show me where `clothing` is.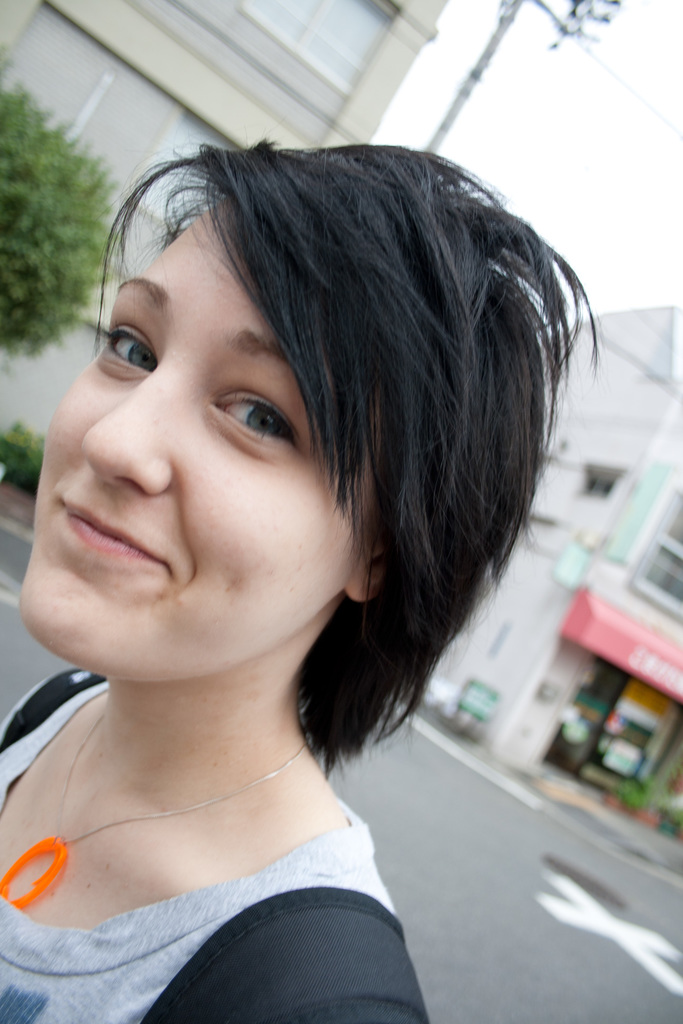
`clothing` is at bbox=(0, 677, 450, 996).
